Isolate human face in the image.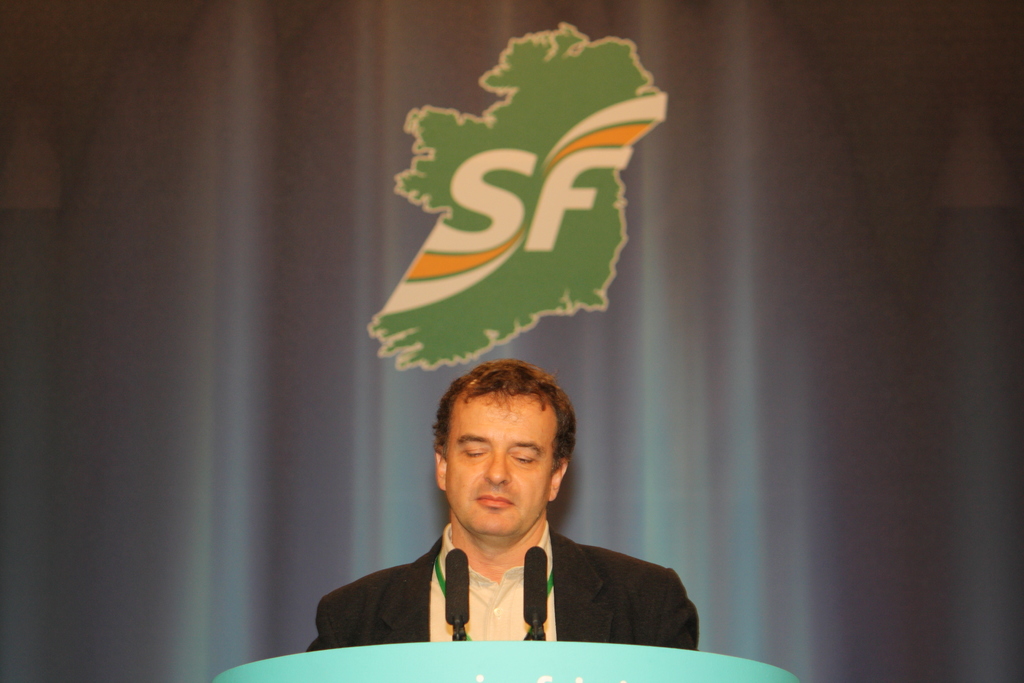
Isolated region: {"x1": 444, "y1": 389, "x2": 555, "y2": 543}.
